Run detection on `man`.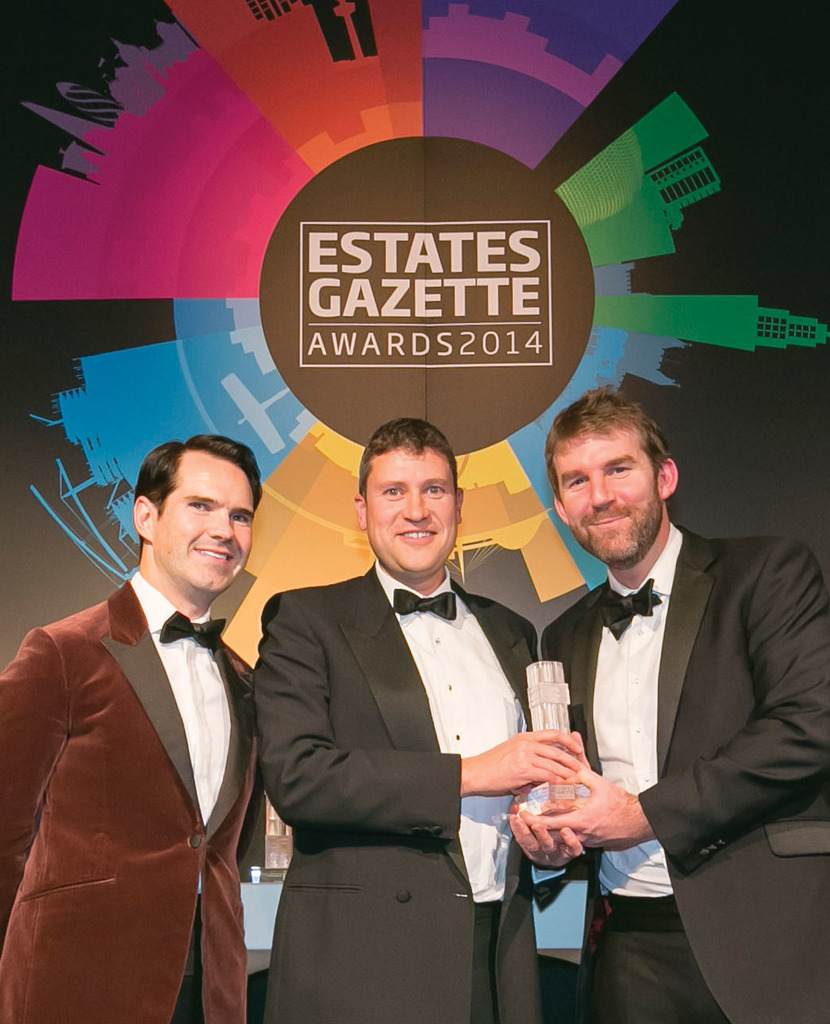
Result: 506 385 829 1023.
